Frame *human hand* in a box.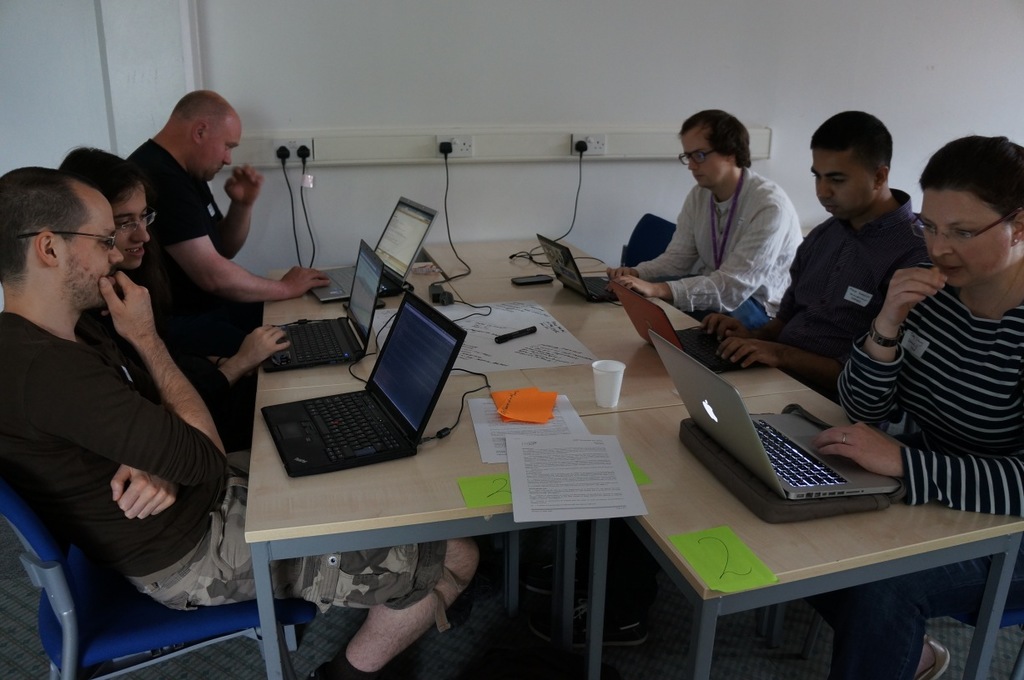
region(603, 265, 644, 277).
